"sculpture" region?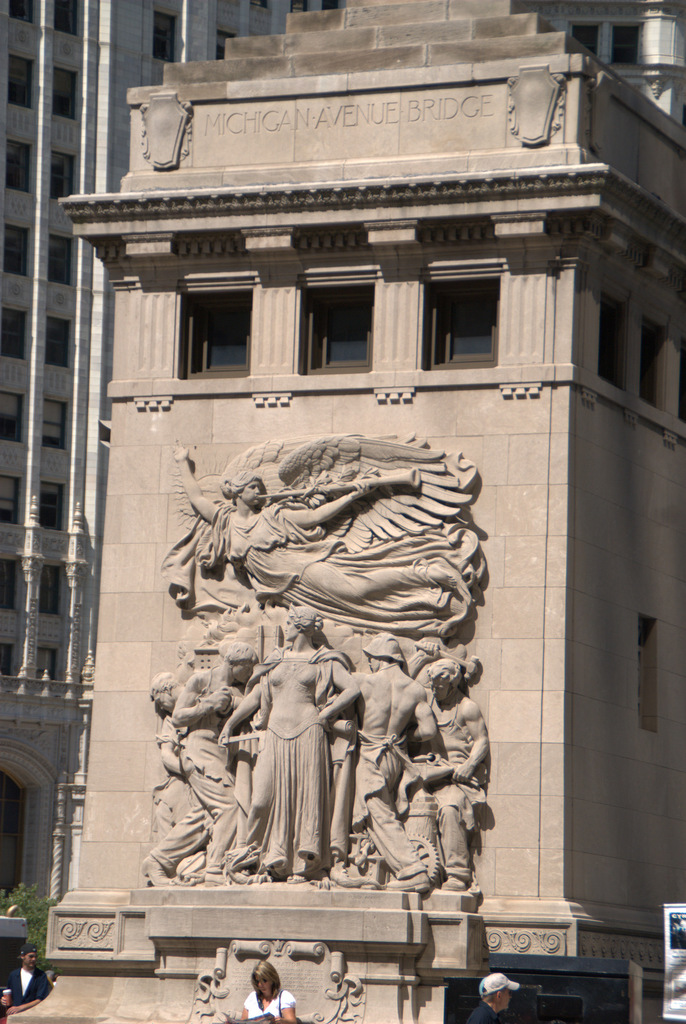
[132,439,514,916]
